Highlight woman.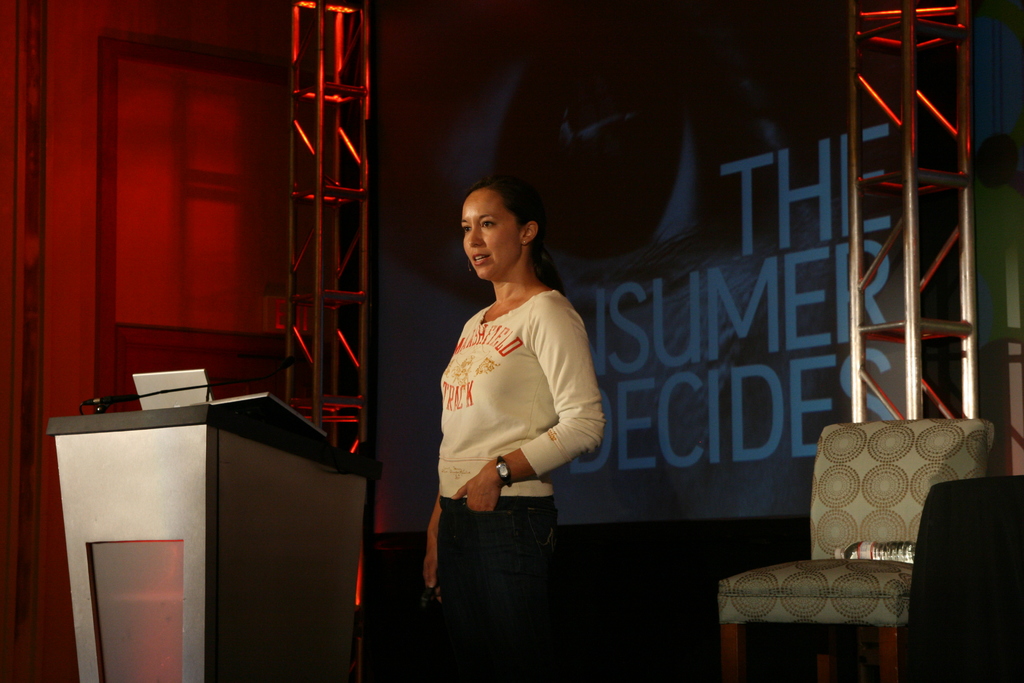
Highlighted region: crop(415, 173, 610, 642).
